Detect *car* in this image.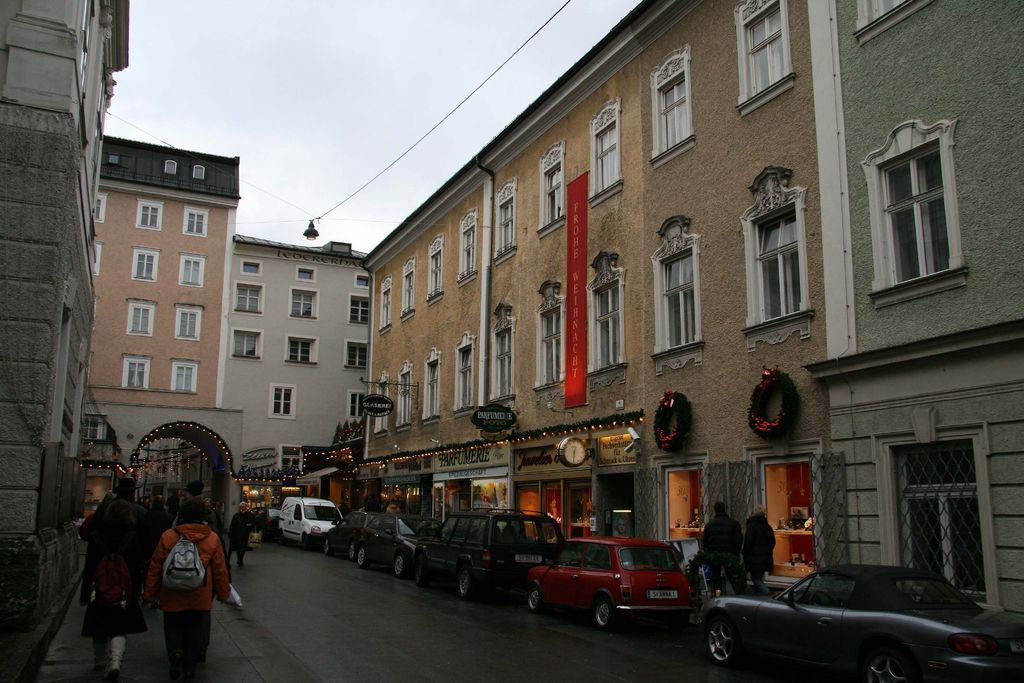
Detection: {"x1": 345, "y1": 507, "x2": 436, "y2": 573}.
